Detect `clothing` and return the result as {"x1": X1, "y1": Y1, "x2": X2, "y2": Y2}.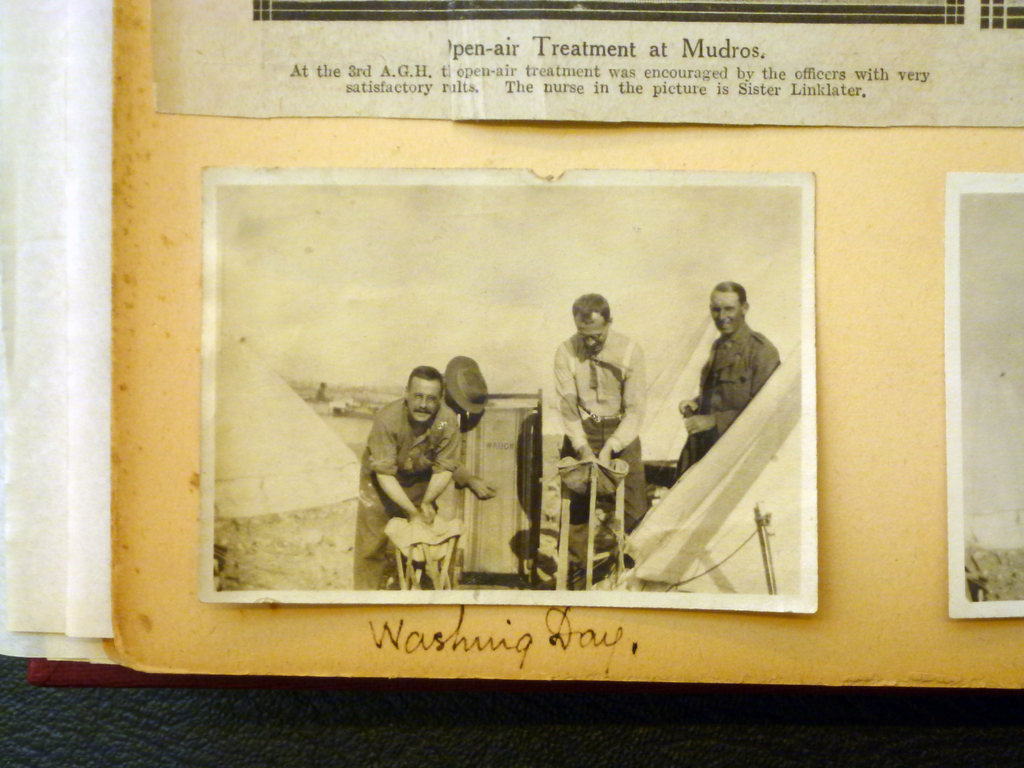
{"x1": 536, "y1": 328, "x2": 652, "y2": 536}.
